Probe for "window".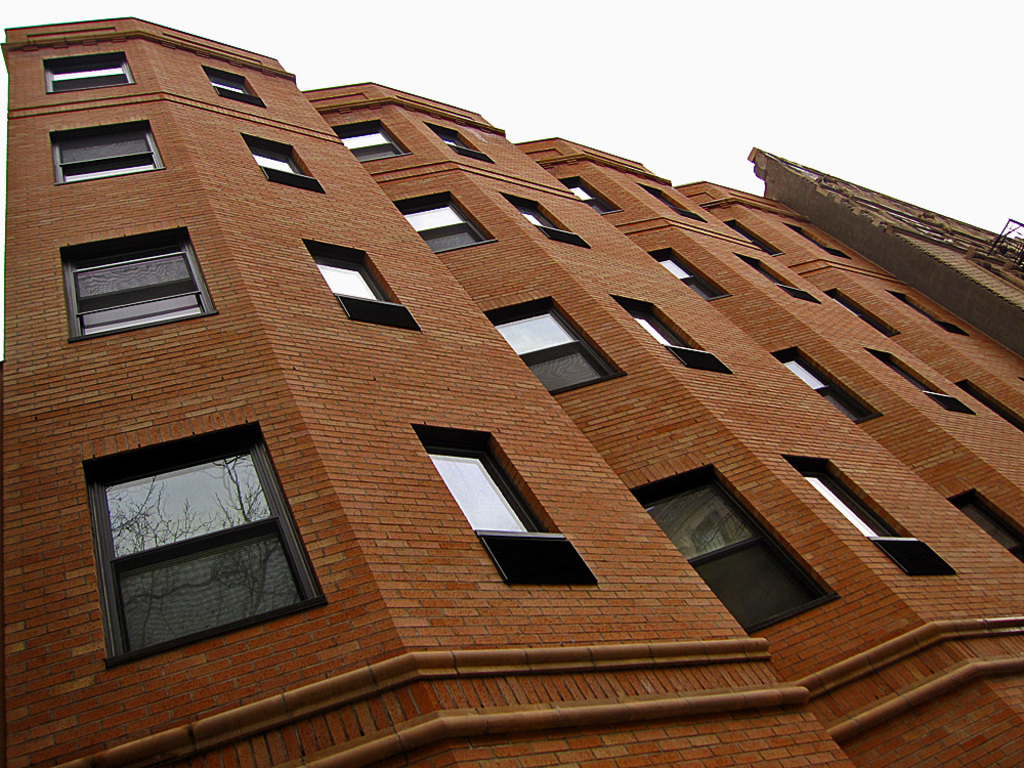
Probe result: box=[480, 290, 630, 393].
